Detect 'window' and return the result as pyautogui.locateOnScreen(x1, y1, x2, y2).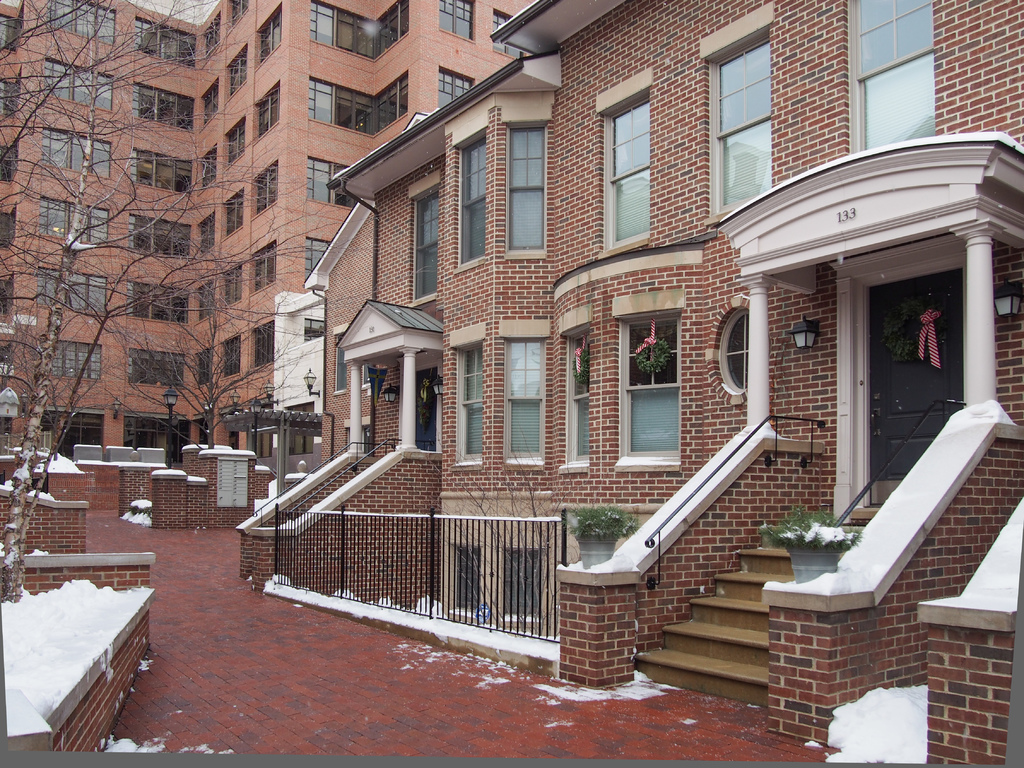
pyautogui.locateOnScreen(445, 543, 483, 615).
